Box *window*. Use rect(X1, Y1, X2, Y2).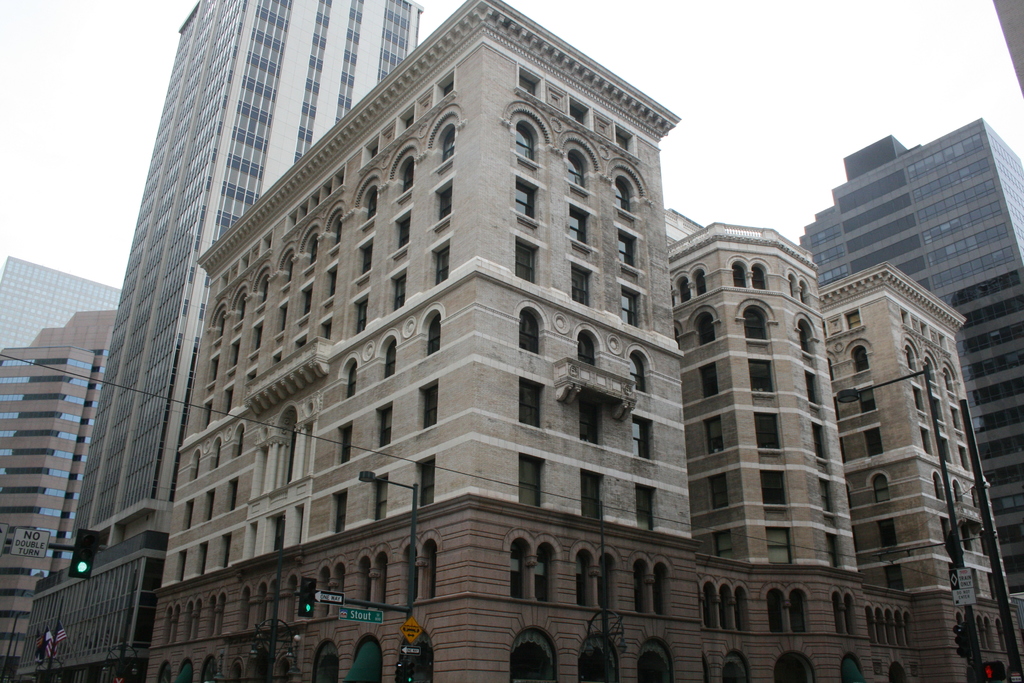
rect(343, 360, 360, 397).
